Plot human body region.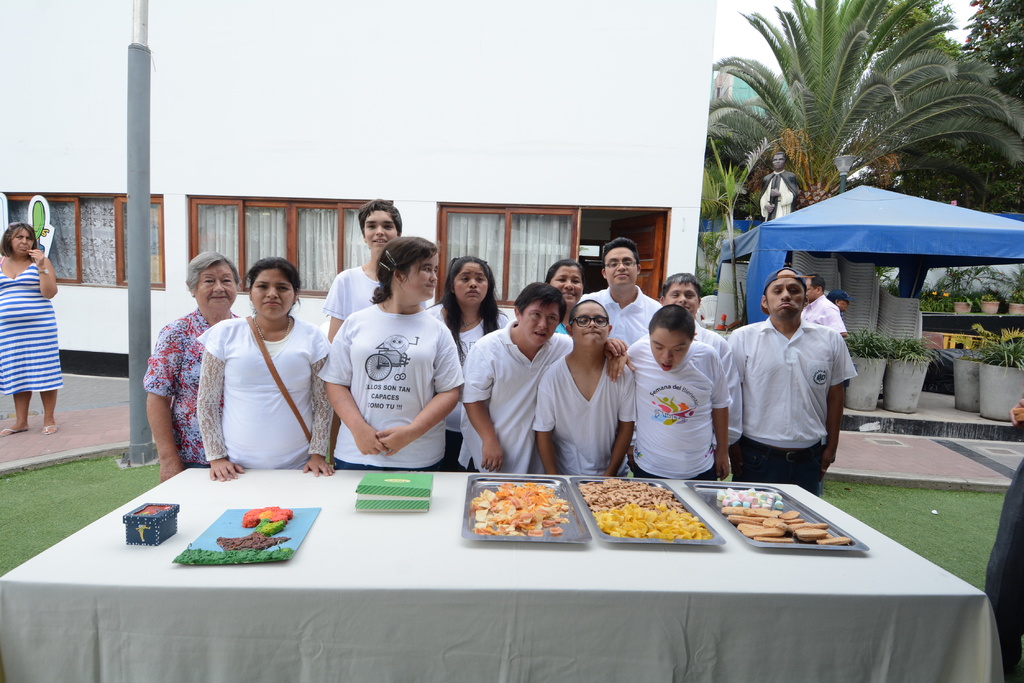
Plotted at box(733, 275, 860, 507).
